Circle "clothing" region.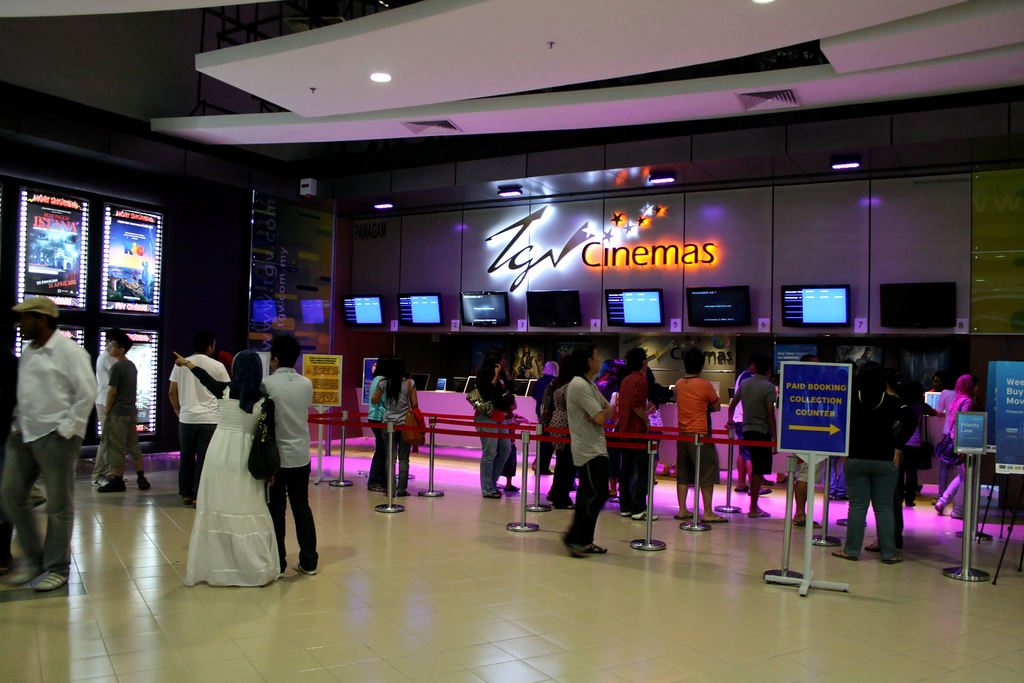
Region: (532,374,552,465).
